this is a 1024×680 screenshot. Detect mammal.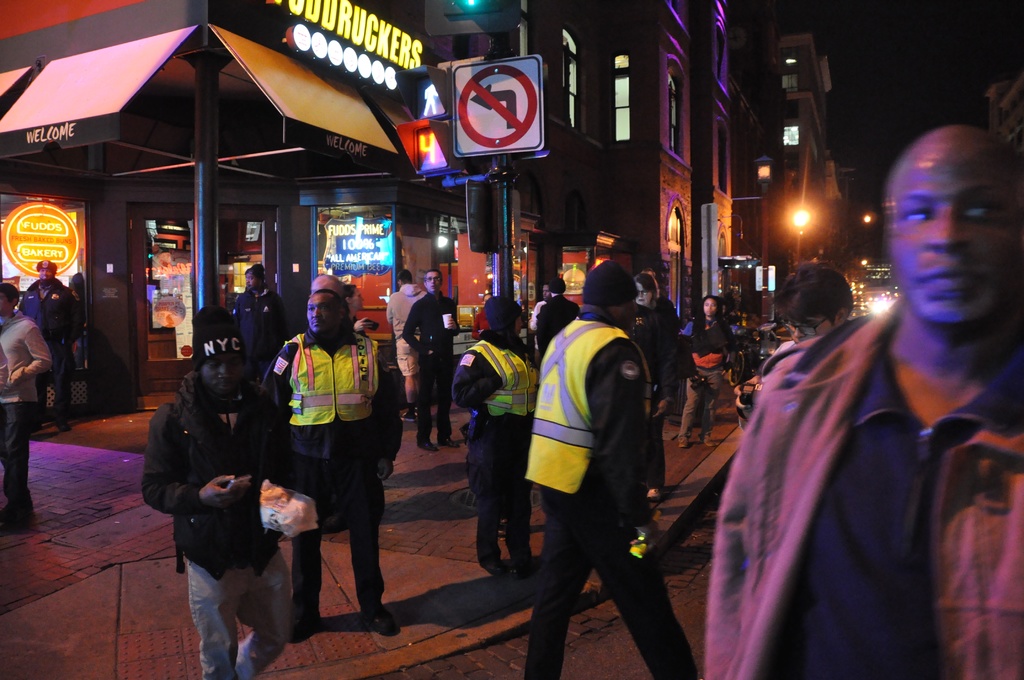
(left=18, top=261, right=88, bottom=433).
